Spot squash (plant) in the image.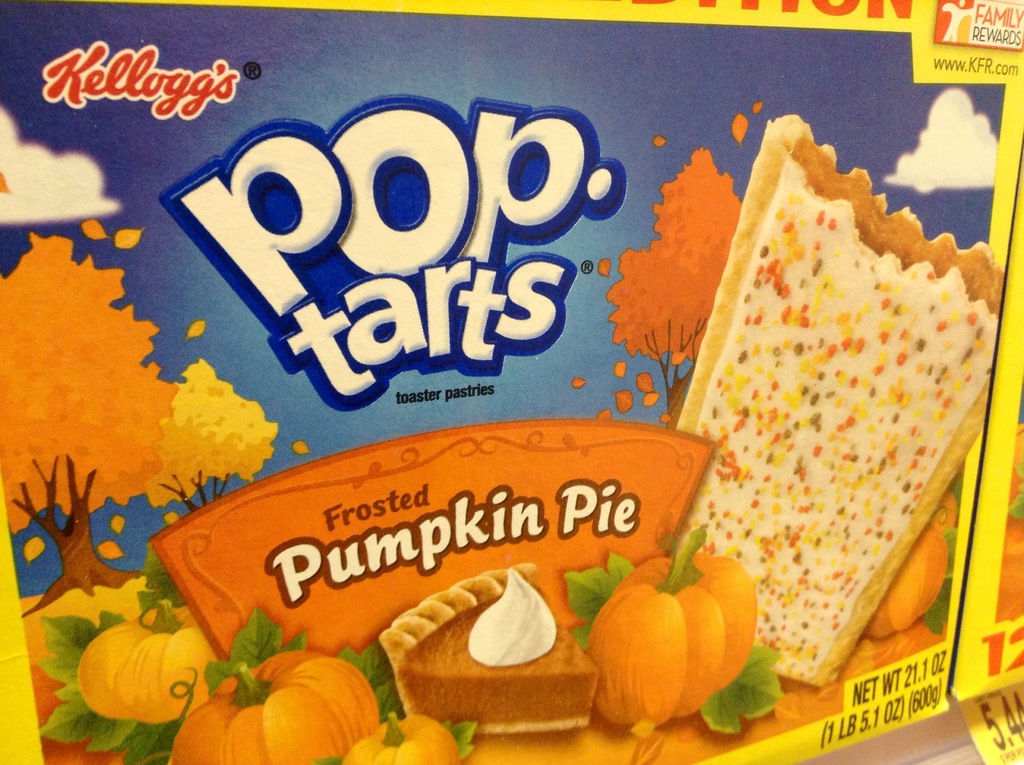
squash (plant) found at box(72, 611, 183, 737).
